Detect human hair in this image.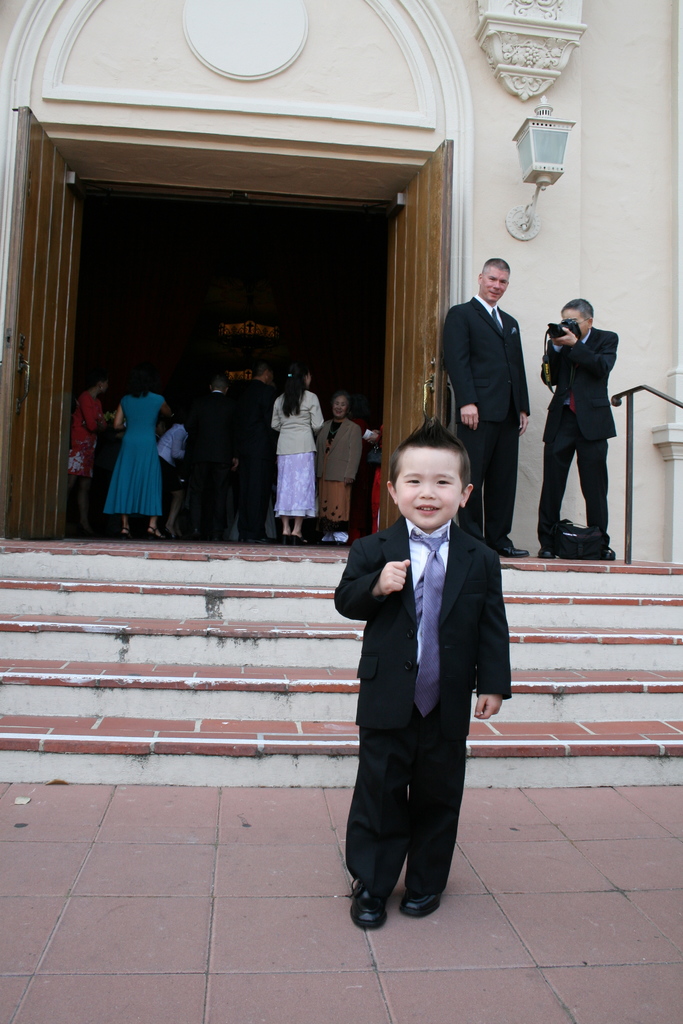
Detection: 129 374 157 402.
